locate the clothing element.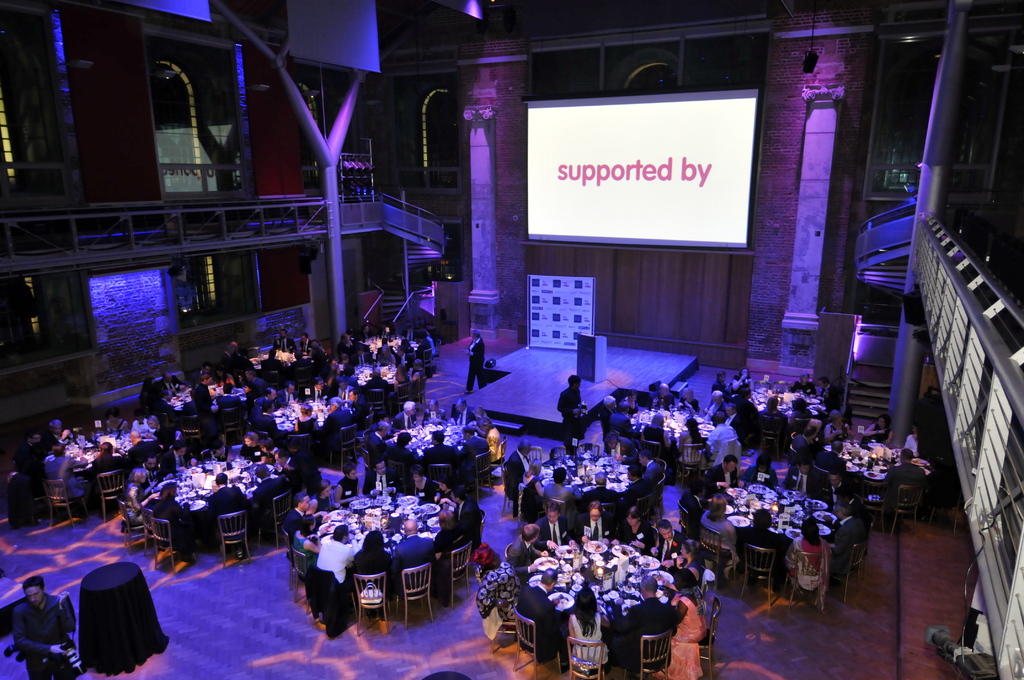
Element bbox: box=[701, 422, 735, 462].
